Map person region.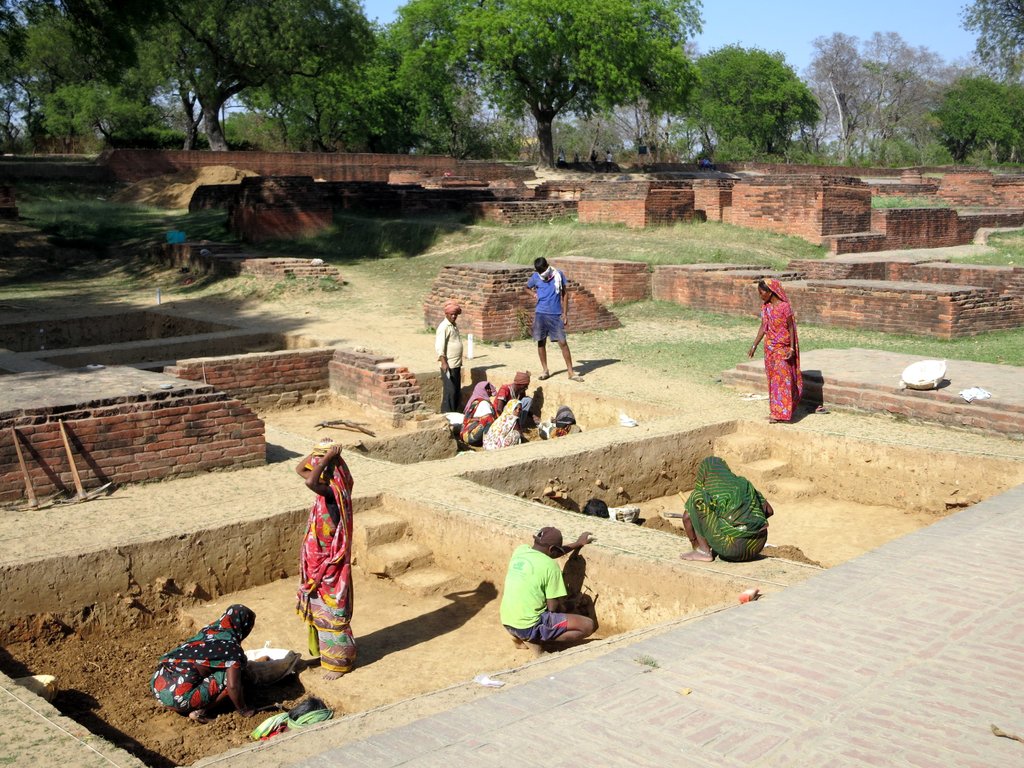
Mapped to rect(495, 525, 596, 660).
